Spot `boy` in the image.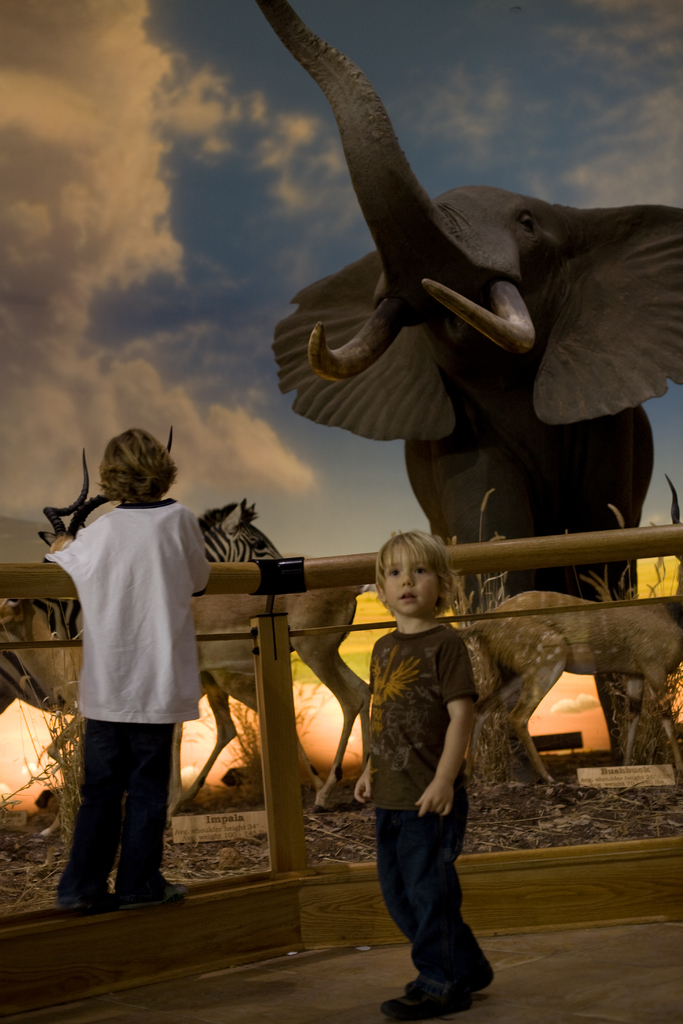
`boy` found at bbox=[334, 518, 510, 1000].
